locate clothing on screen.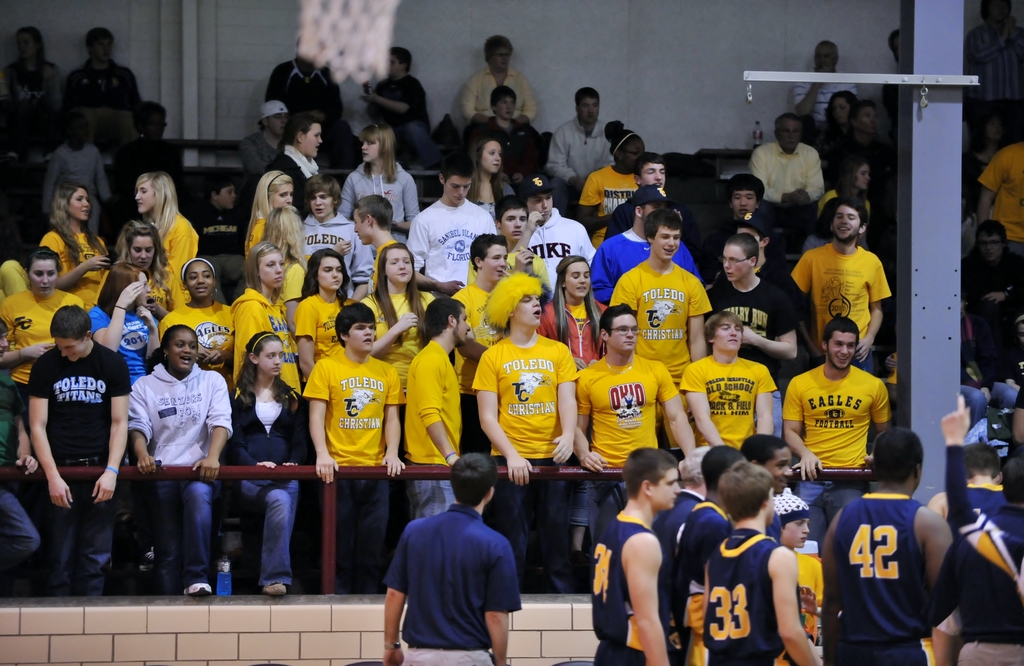
On screen at BBox(540, 301, 611, 373).
